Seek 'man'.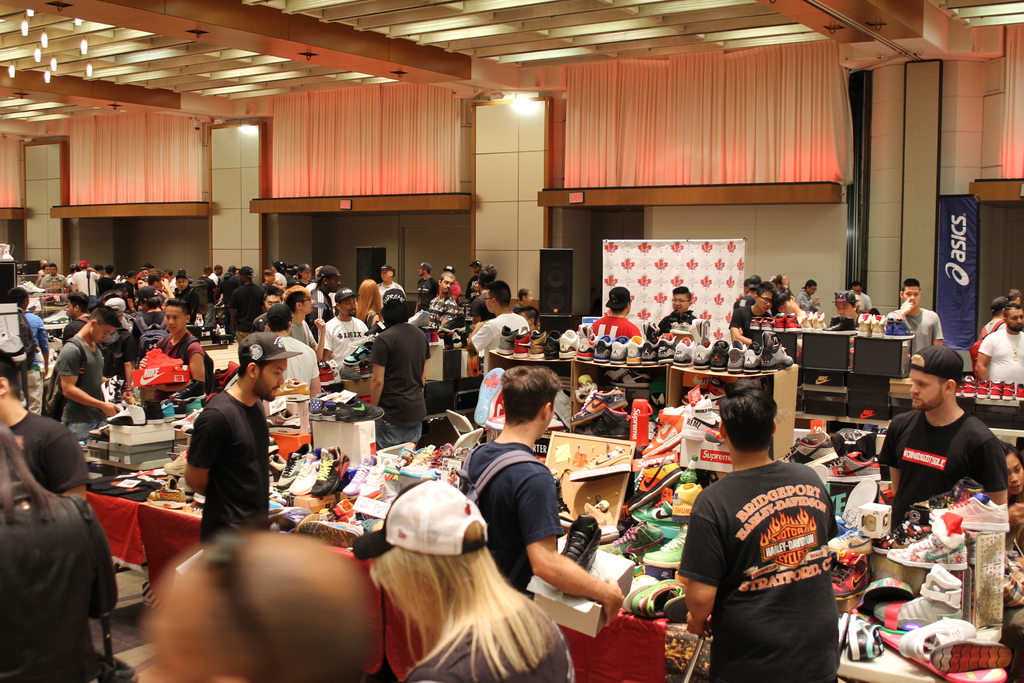
[97, 297, 134, 399].
